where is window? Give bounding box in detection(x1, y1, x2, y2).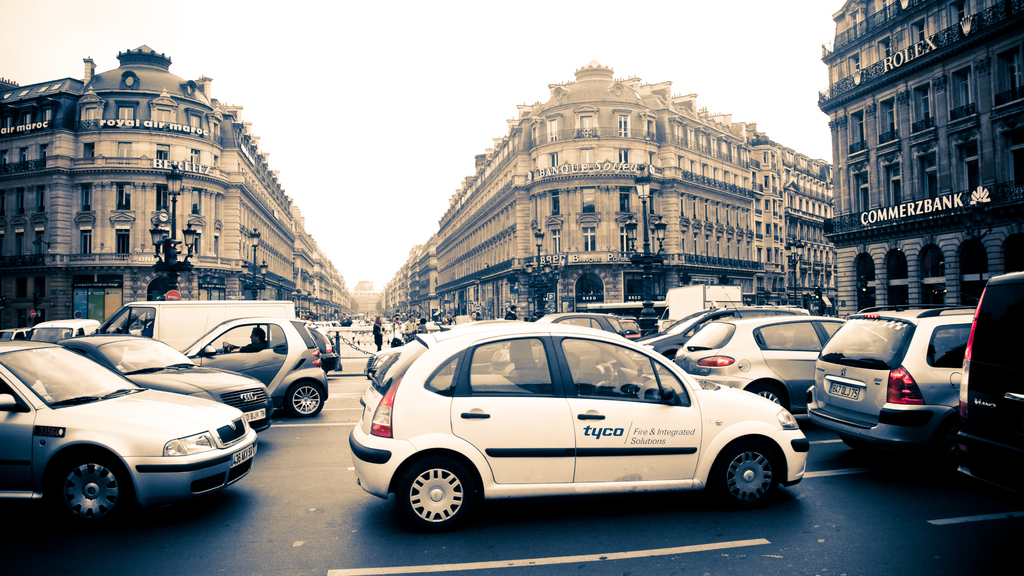
detection(947, 1, 961, 30).
